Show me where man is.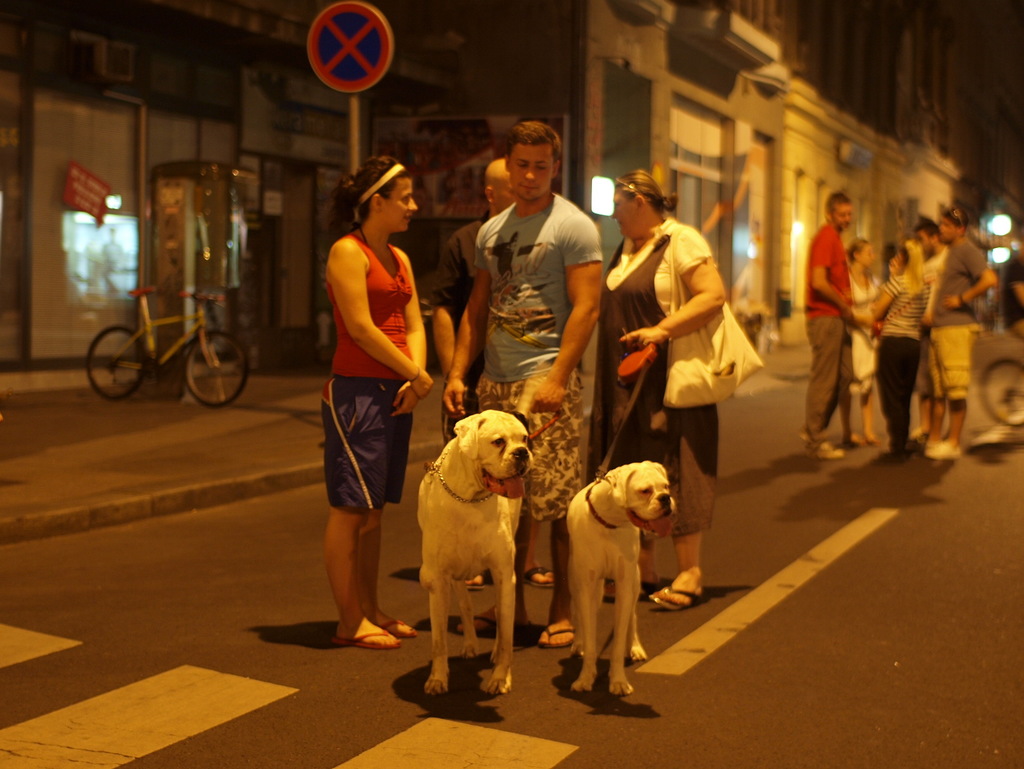
man is at 431,159,555,592.
